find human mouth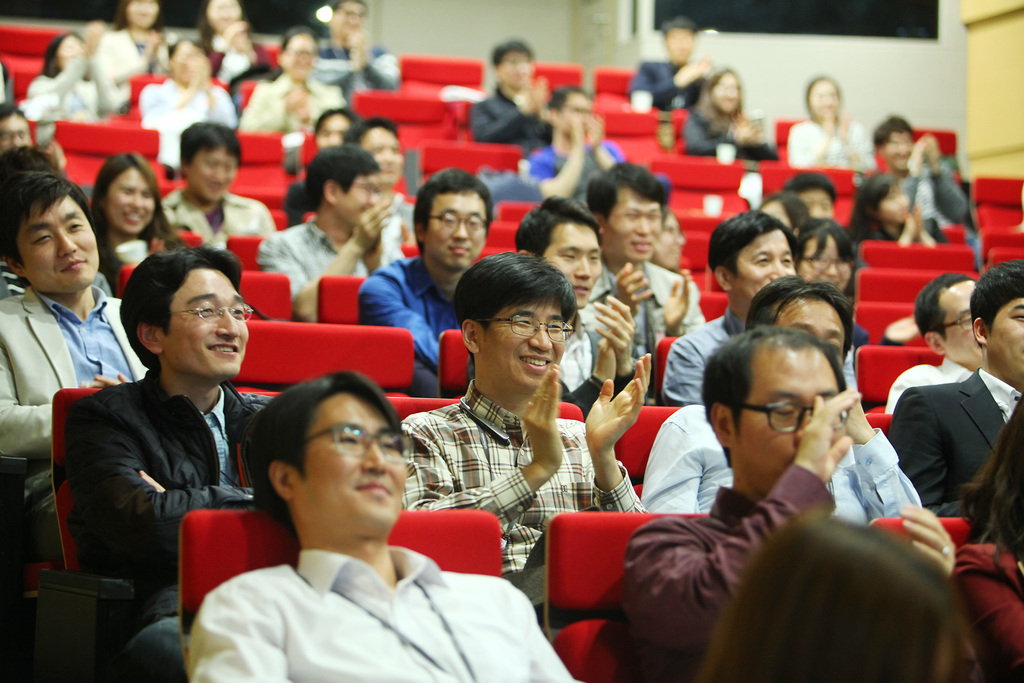
118/207/148/226
